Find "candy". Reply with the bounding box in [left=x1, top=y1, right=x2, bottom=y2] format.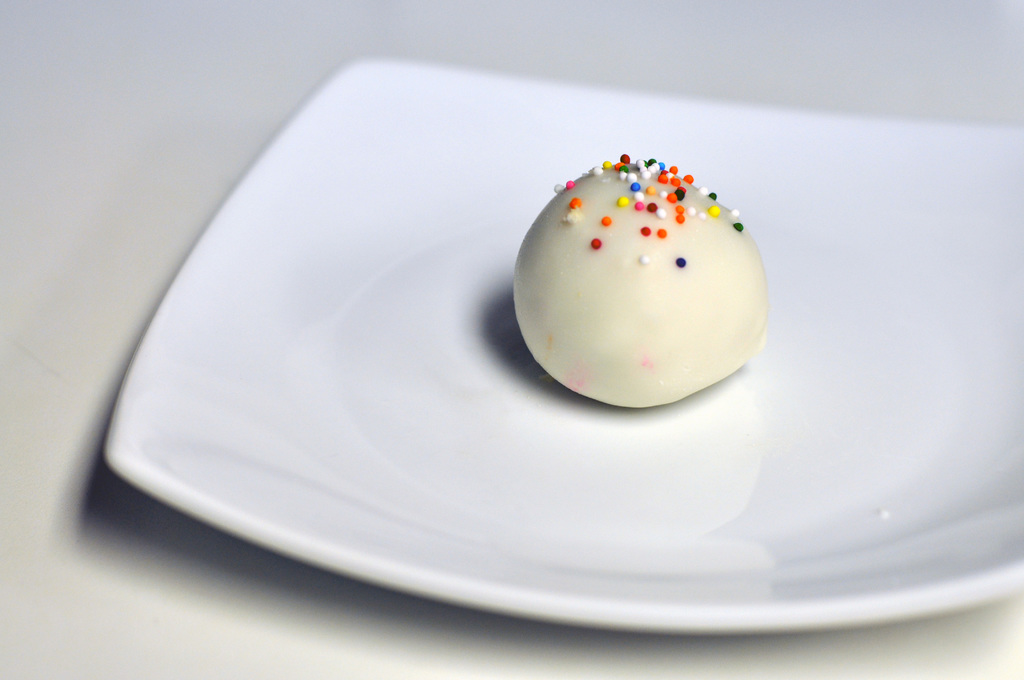
[left=522, top=174, right=778, bottom=402].
